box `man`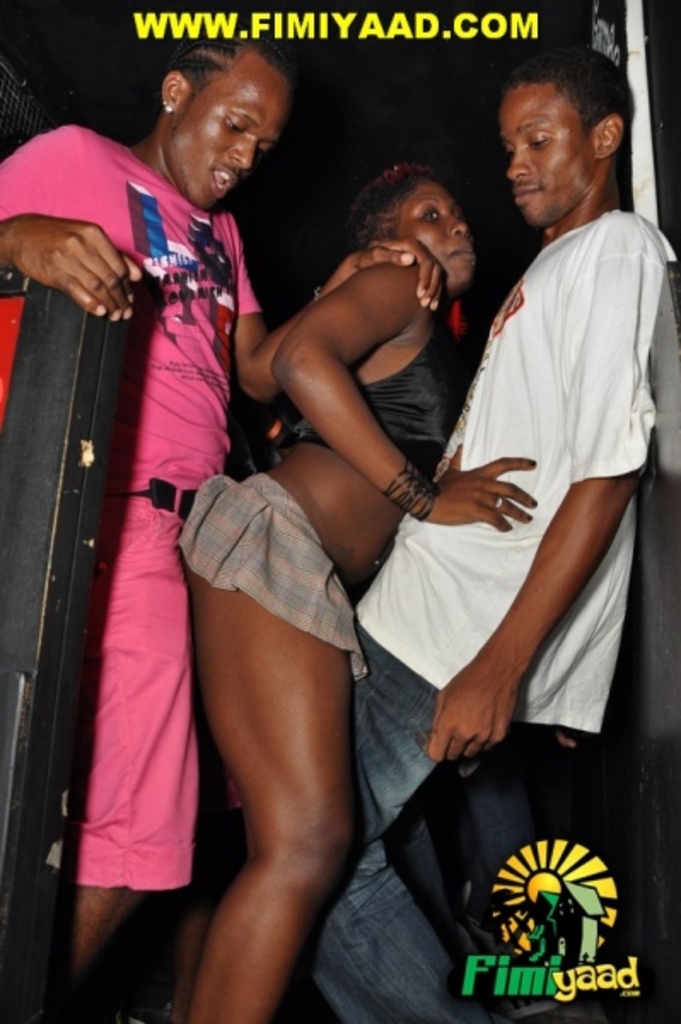
crop(295, 58, 679, 1015)
